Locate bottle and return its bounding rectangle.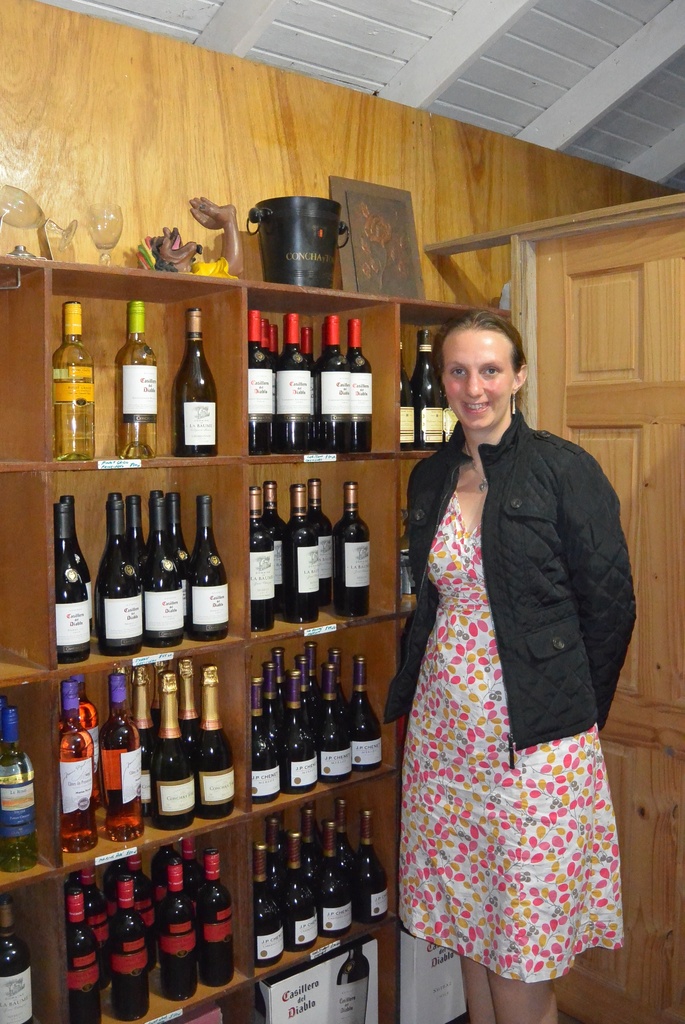
bbox=(265, 812, 285, 887).
